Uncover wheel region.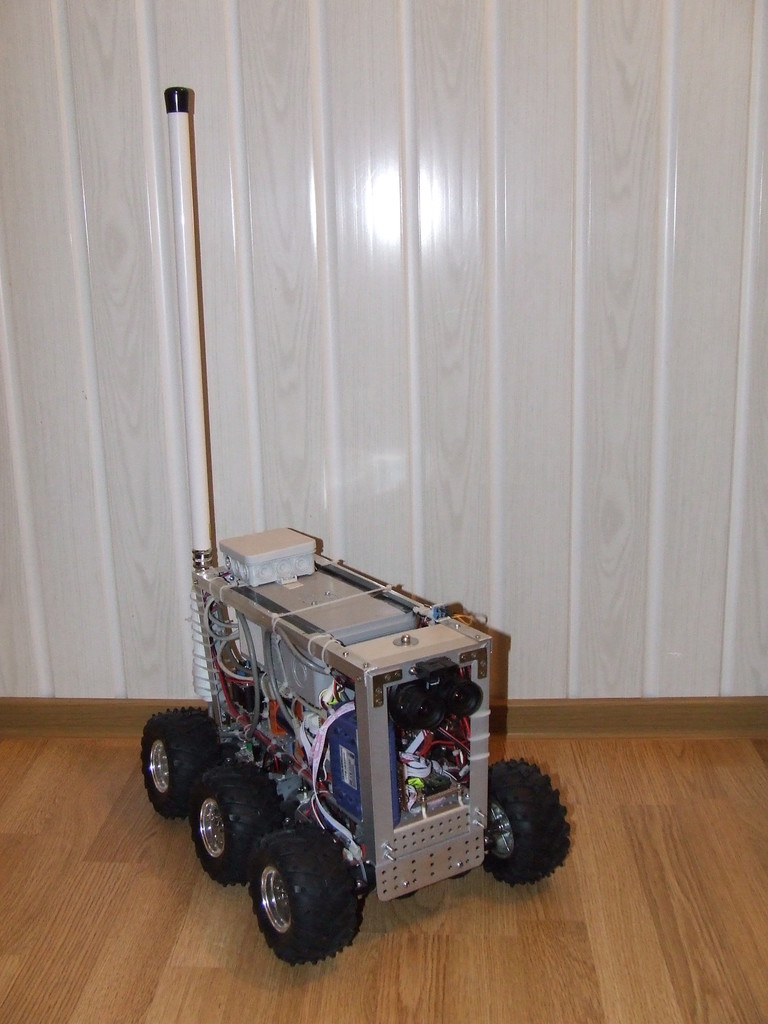
Uncovered: l=188, t=765, r=288, b=886.
